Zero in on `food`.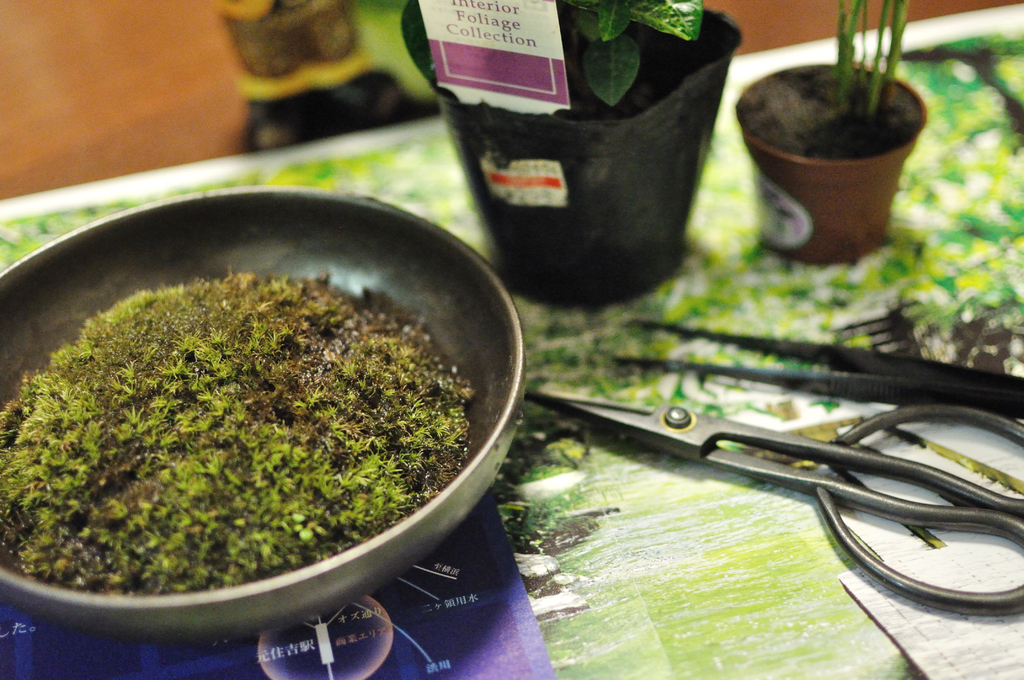
Zeroed in: left=0, top=270, right=458, bottom=597.
